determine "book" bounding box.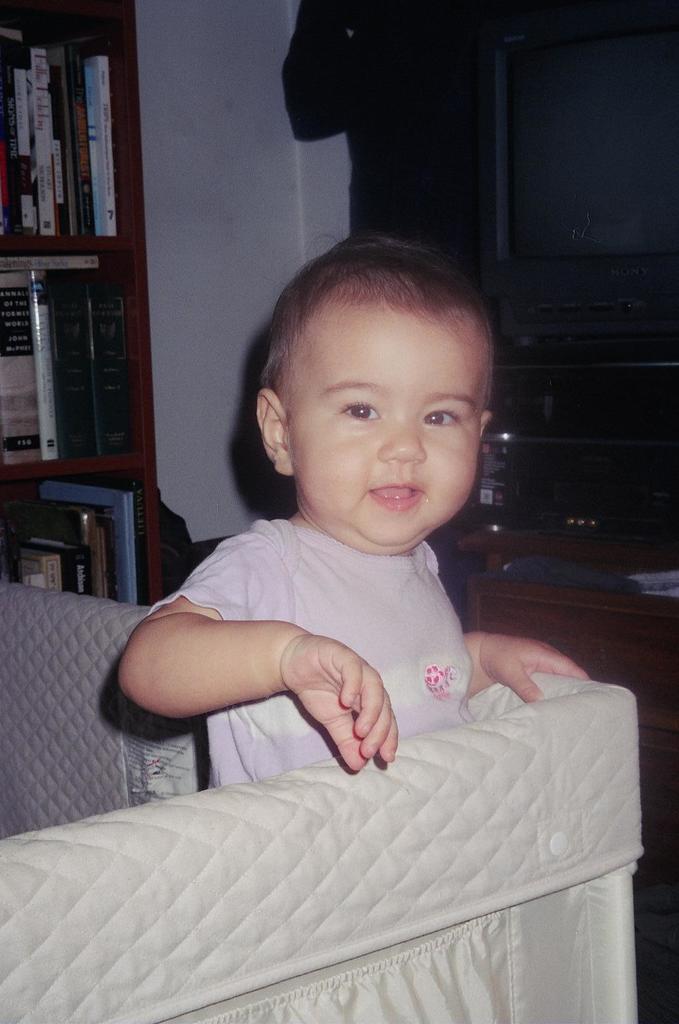
Determined: bbox=[57, 550, 97, 592].
